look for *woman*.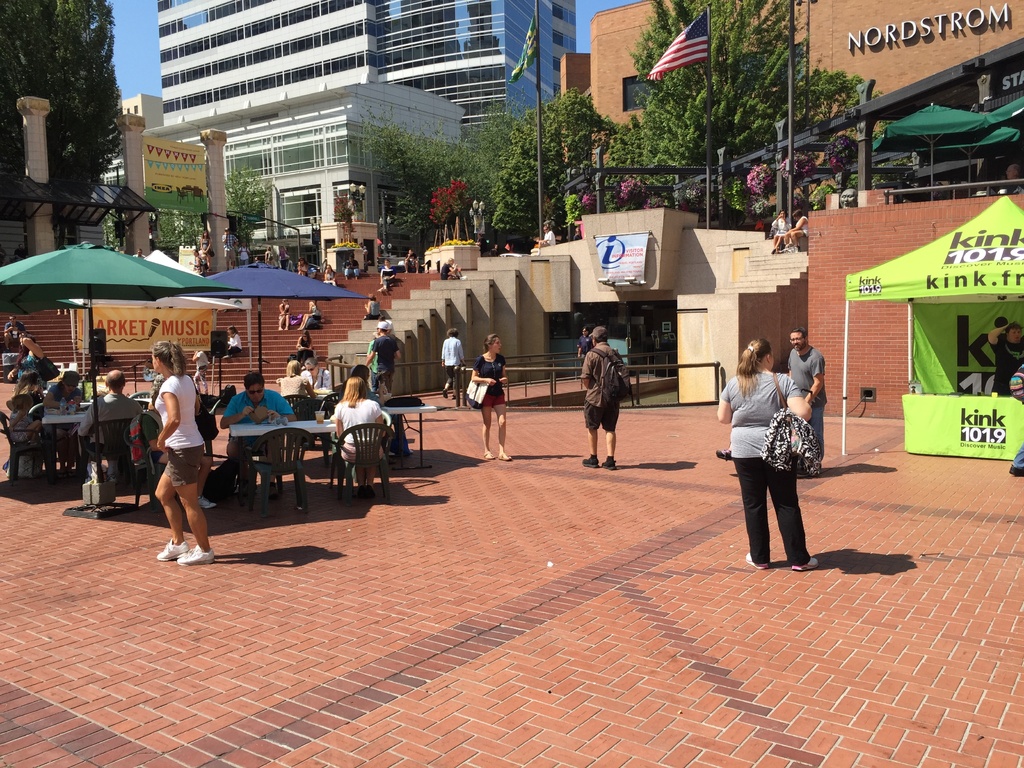
Found: 293/296/324/334.
